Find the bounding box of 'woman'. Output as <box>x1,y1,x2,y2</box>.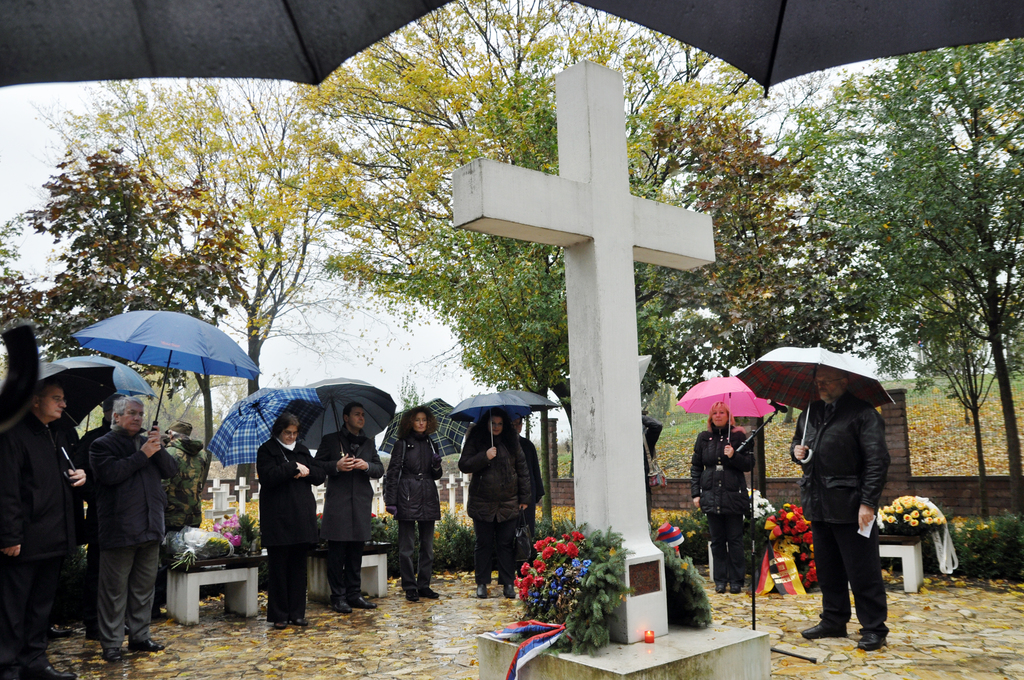
<box>255,410,325,631</box>.
